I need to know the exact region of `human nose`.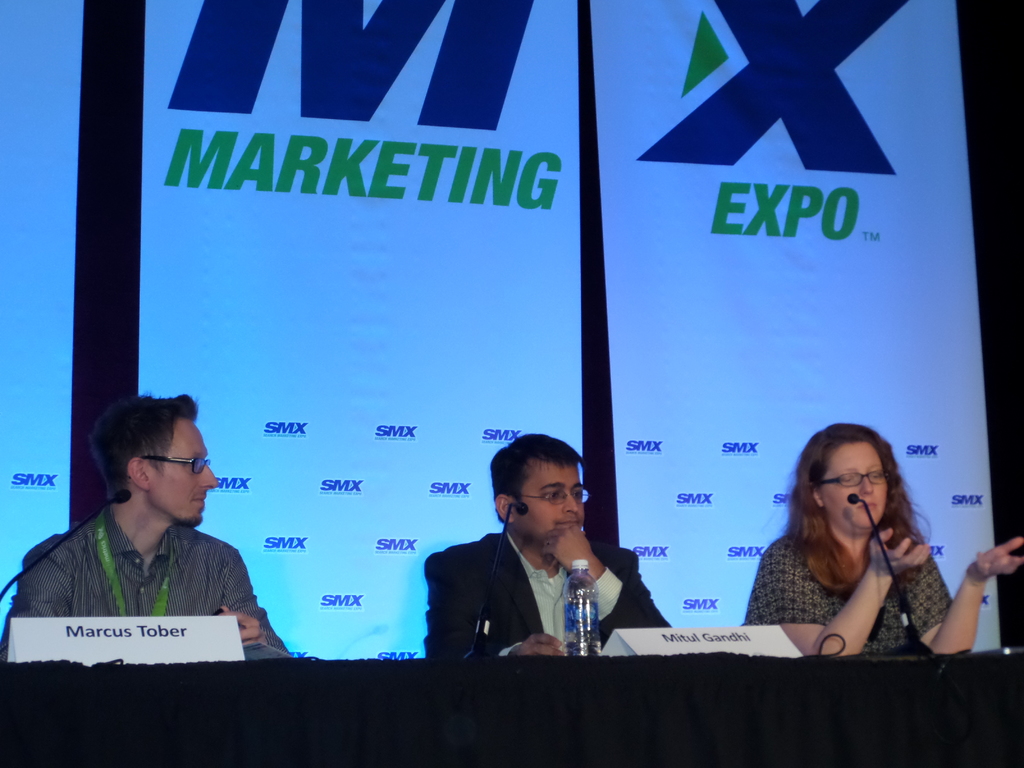
Region: [198,461,215,488].
